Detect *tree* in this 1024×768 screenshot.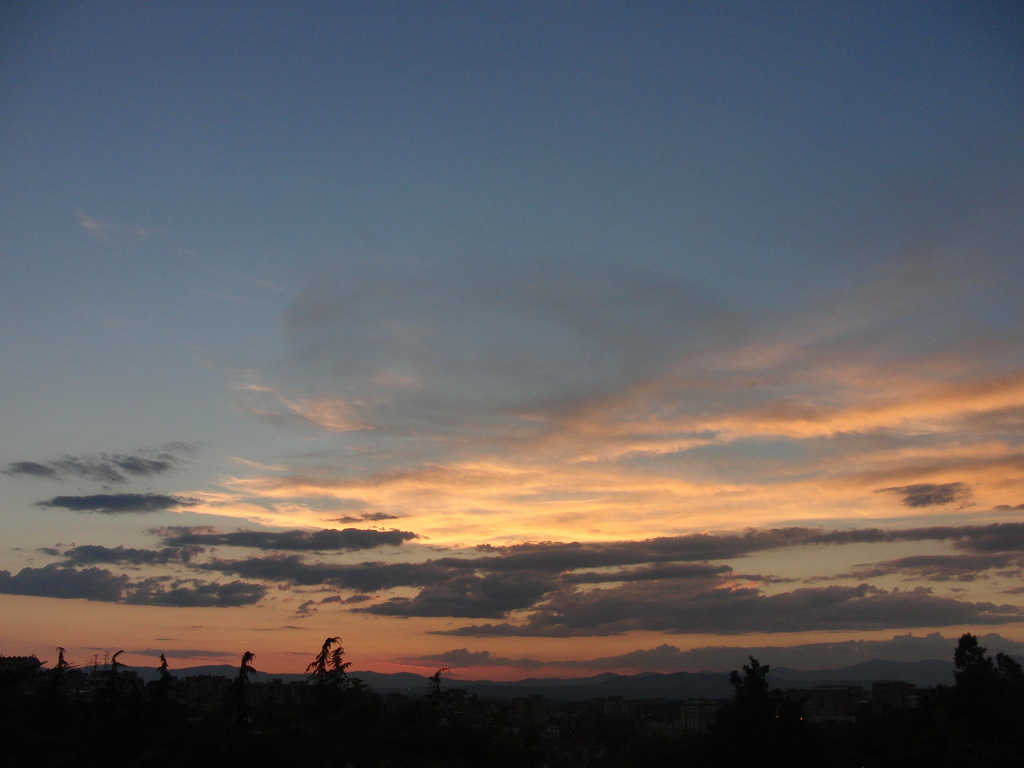
Detection: box=[228, 645, 262, 691].
